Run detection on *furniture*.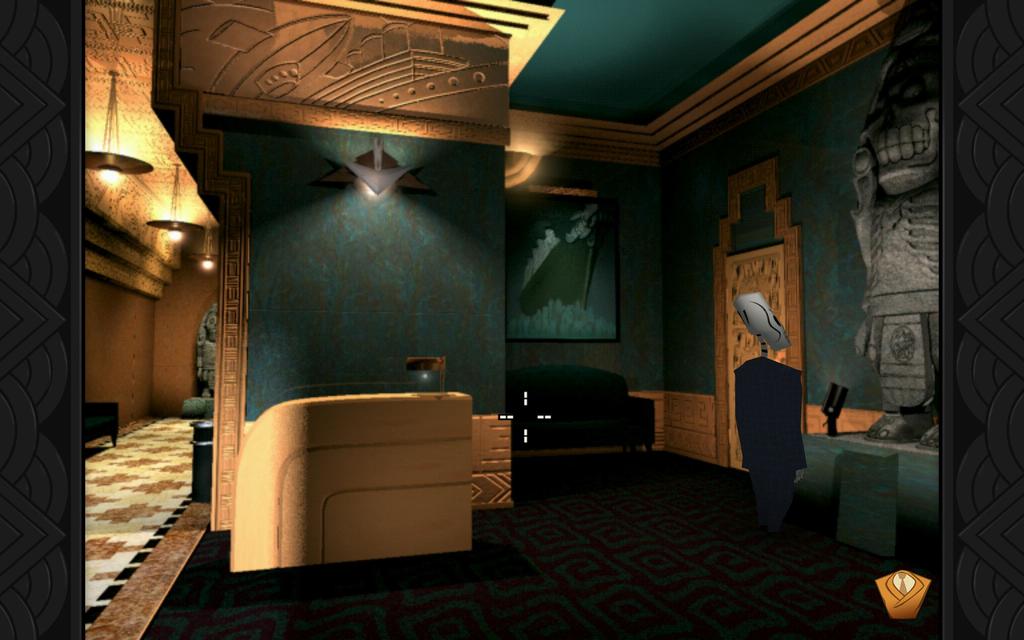
Result: bbox(231, 387, 471, 570).
